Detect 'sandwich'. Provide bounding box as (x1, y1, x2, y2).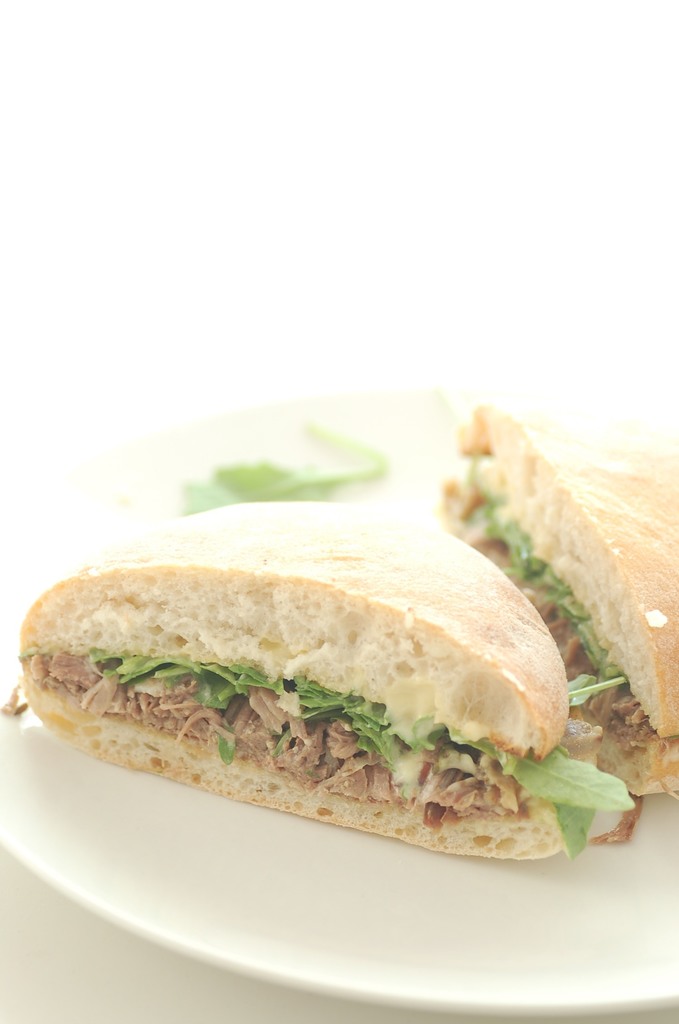
(19, 498, 625, 858).
